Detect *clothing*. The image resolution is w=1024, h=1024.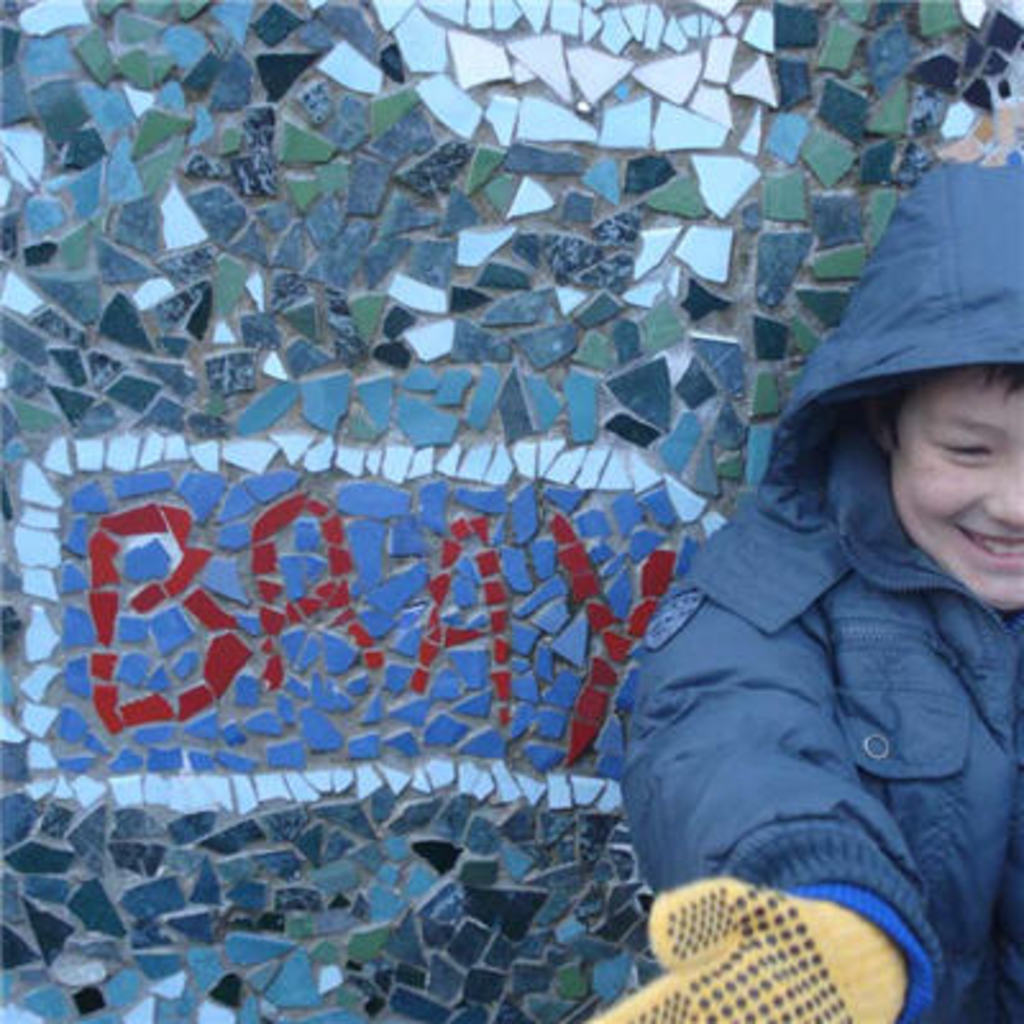
[left=576, top=218, right=1023, bottom=1014].
